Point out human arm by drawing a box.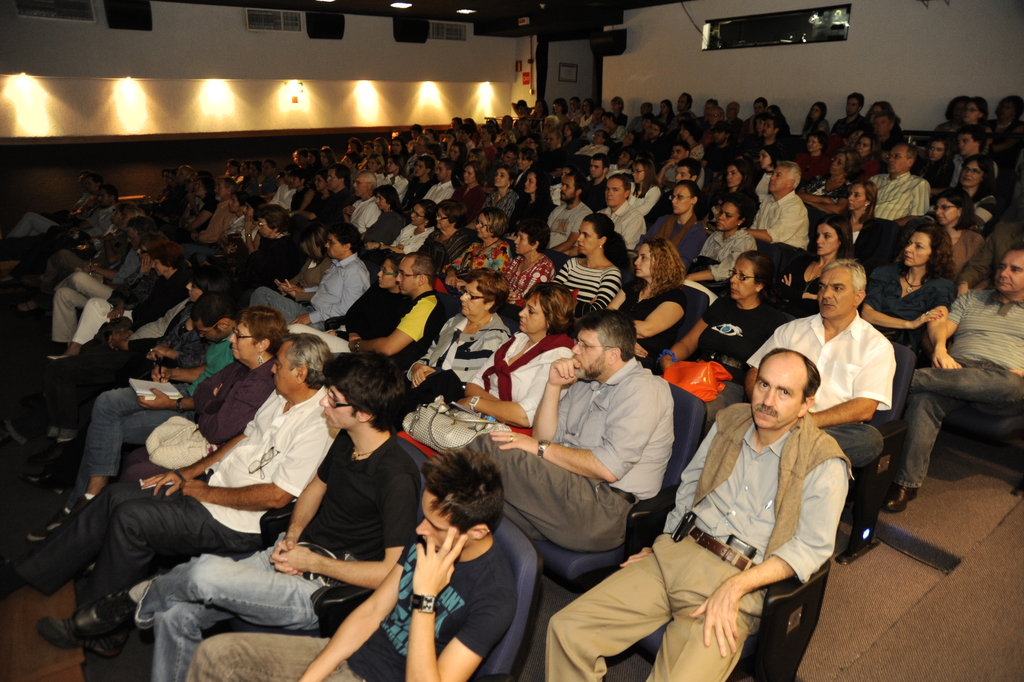
856:263:945:325.
